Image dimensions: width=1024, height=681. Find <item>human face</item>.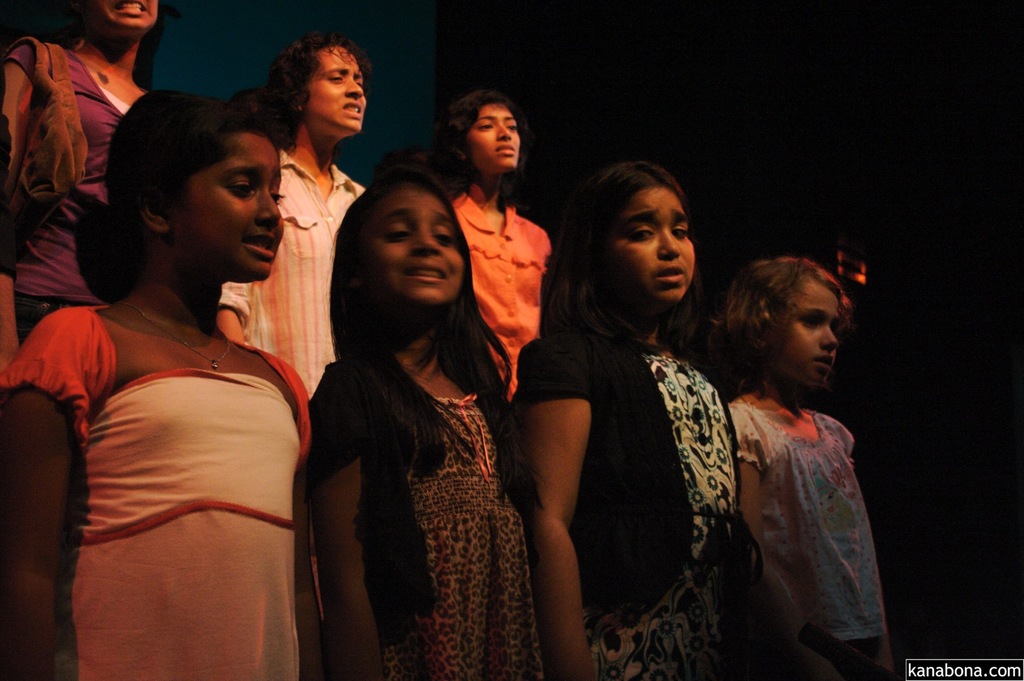
region(366, 187, 467, 309).
